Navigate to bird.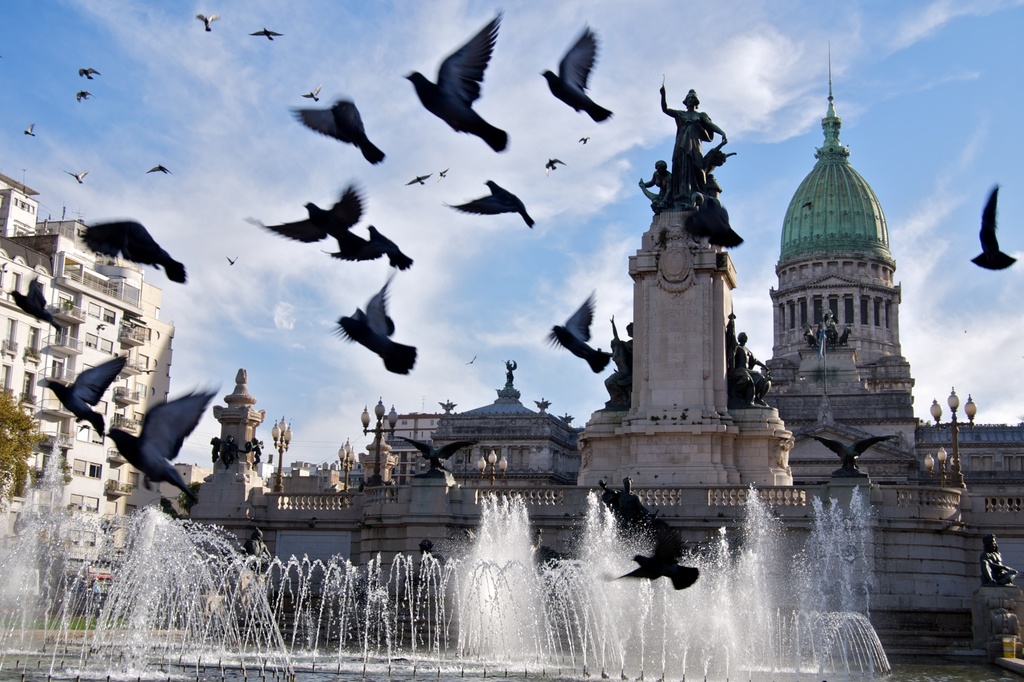
Navigation target: <box>249,22,284,45</box>.
